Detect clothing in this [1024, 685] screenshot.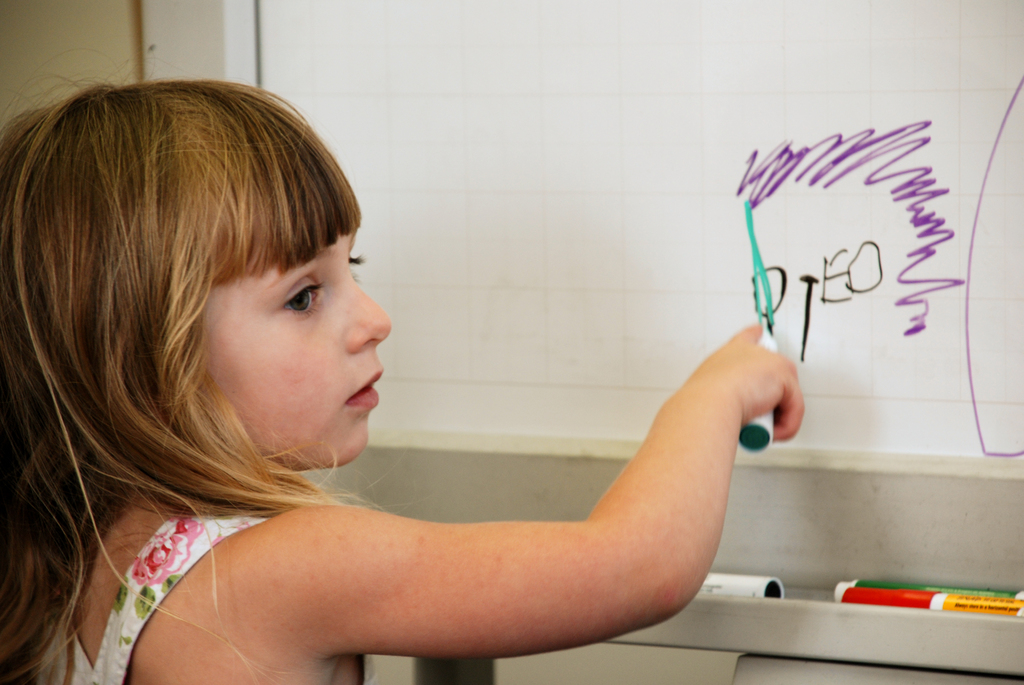
Detection: (31,515,266,684).
